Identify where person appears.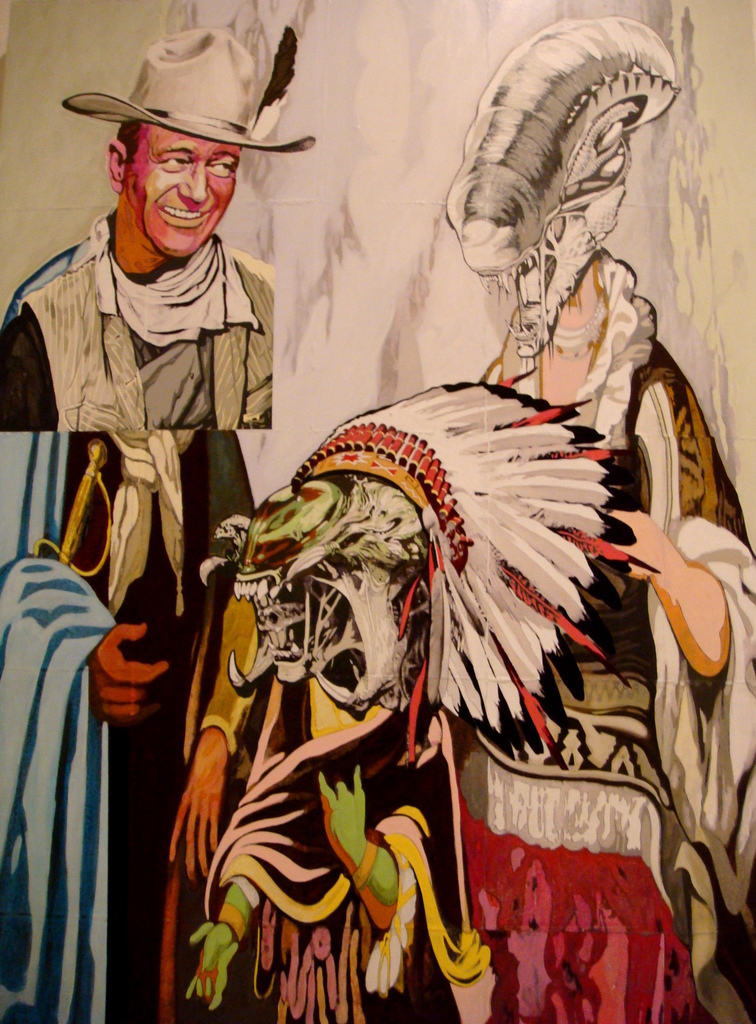
Appears at {"left": 0, "top": 113, "right": 280, "bottom": 427}.
